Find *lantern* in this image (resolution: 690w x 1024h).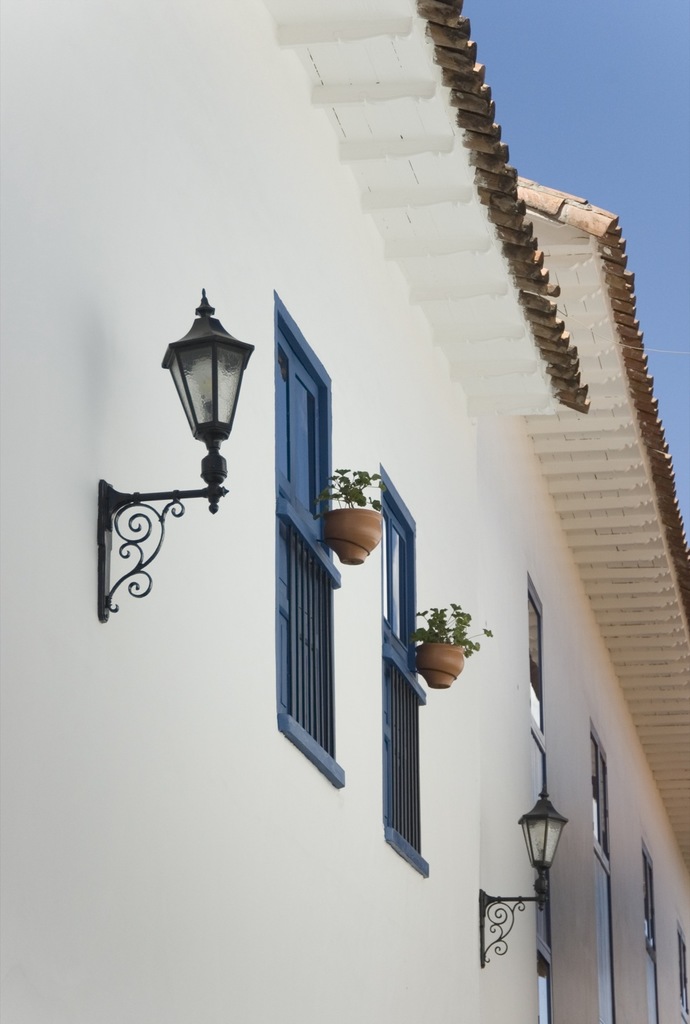
(left=519, top=797, right=570, bottom=905).
